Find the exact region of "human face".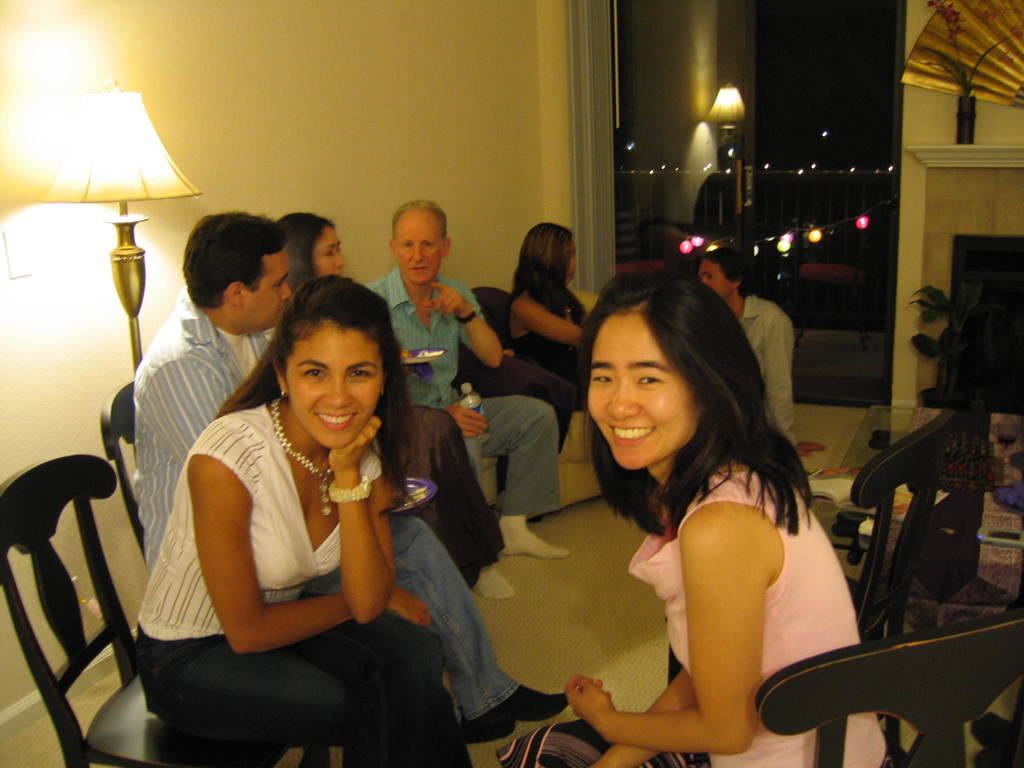
Exact region: BBox(250, 246, 292, 326).
